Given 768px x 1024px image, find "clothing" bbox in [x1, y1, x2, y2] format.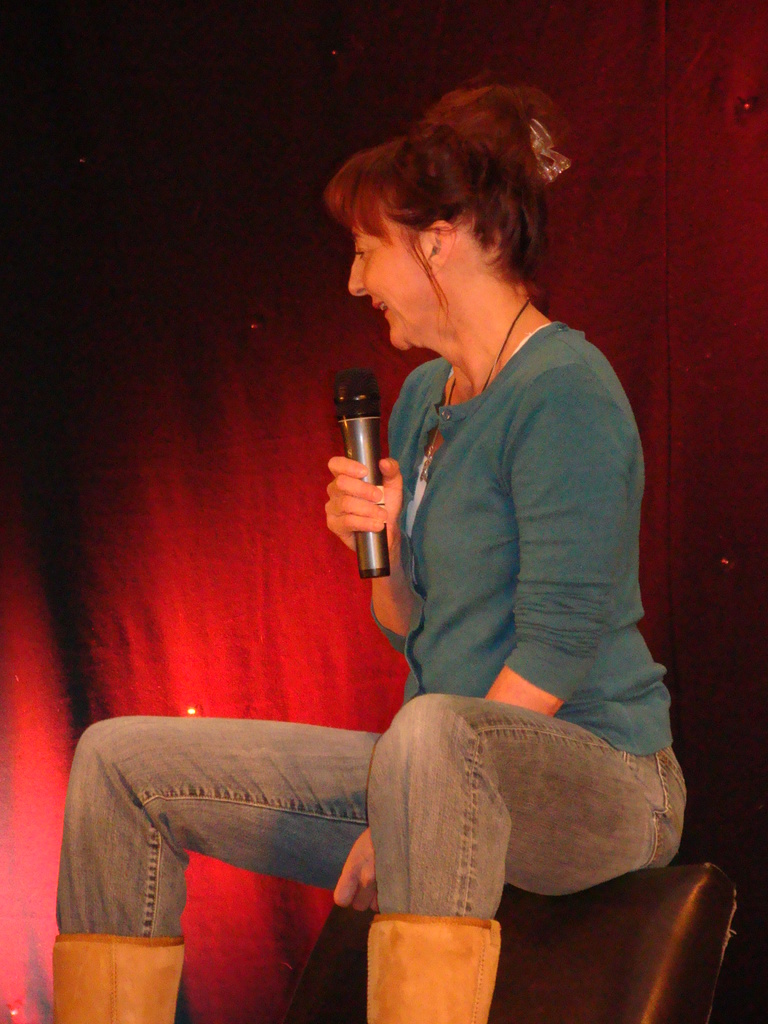
[51, 314, 682, 941].
